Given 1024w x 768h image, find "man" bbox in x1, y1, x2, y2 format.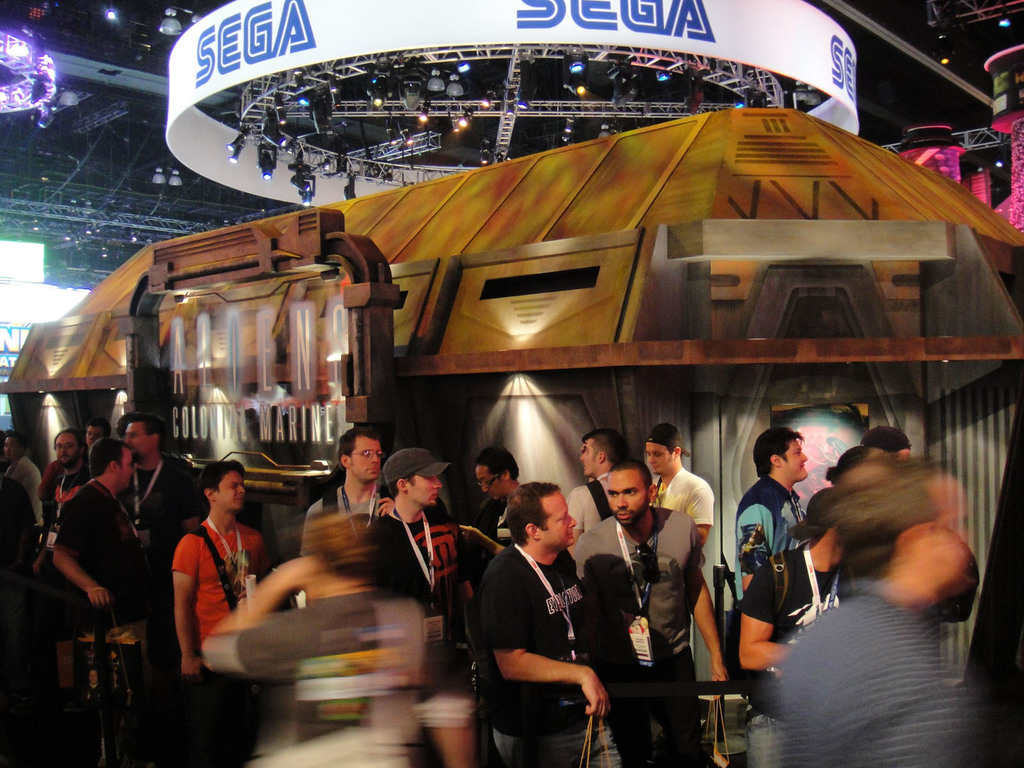
567, 426, 636, 574.
